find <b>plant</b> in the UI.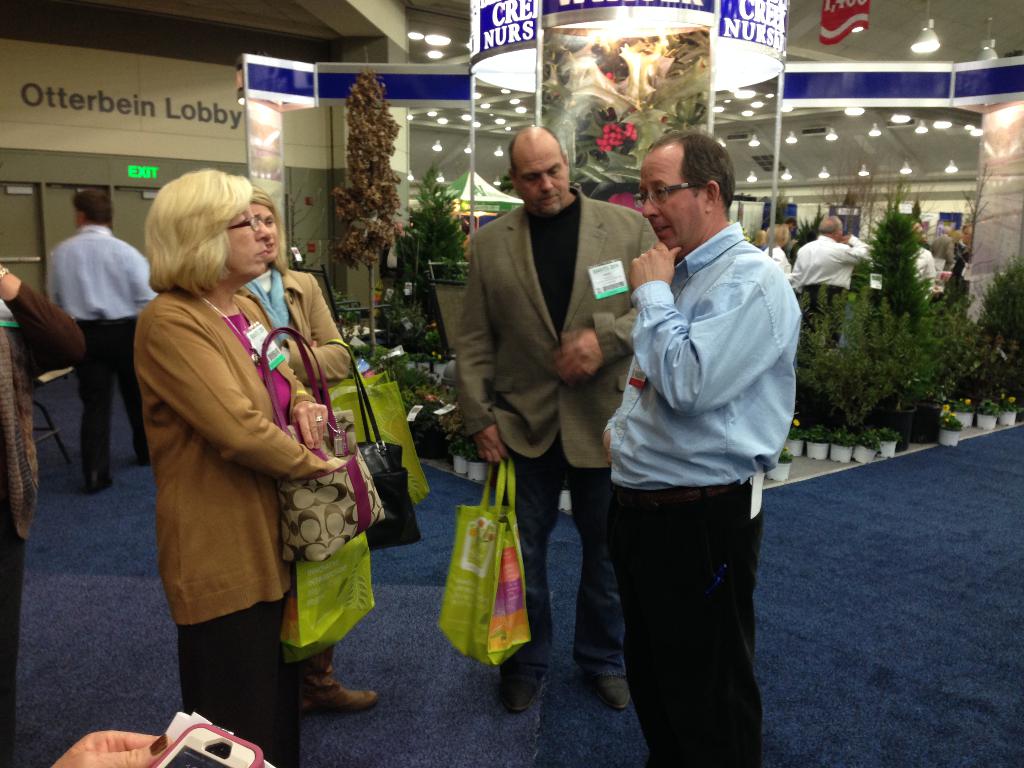
UI element at <region>412, 373, 457, 458</region>.
